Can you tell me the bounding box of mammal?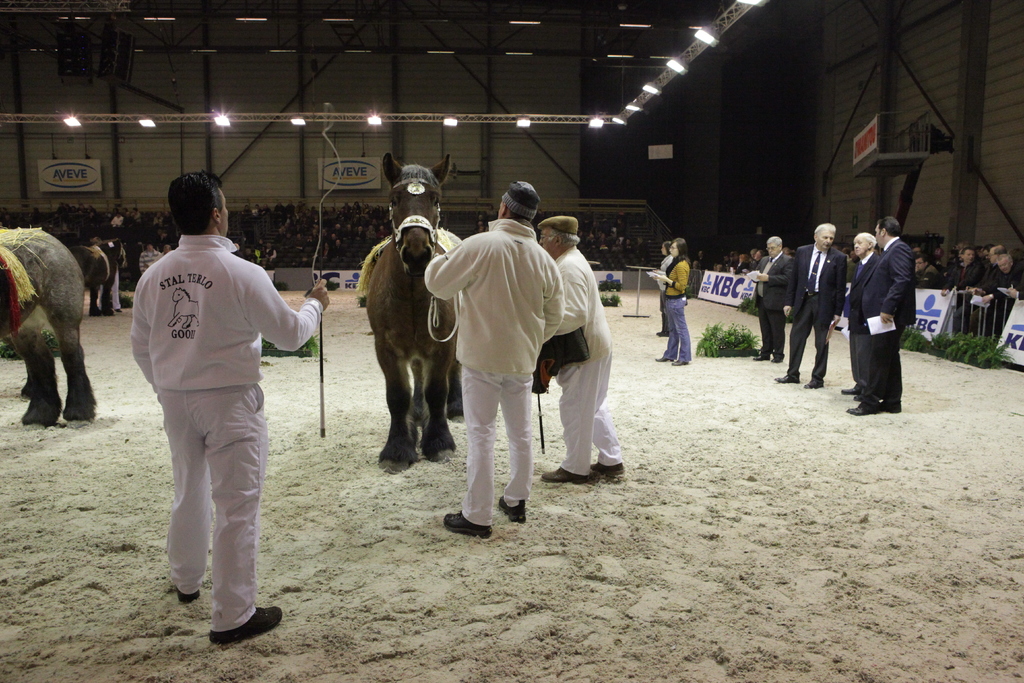
(126,174,330,647).
